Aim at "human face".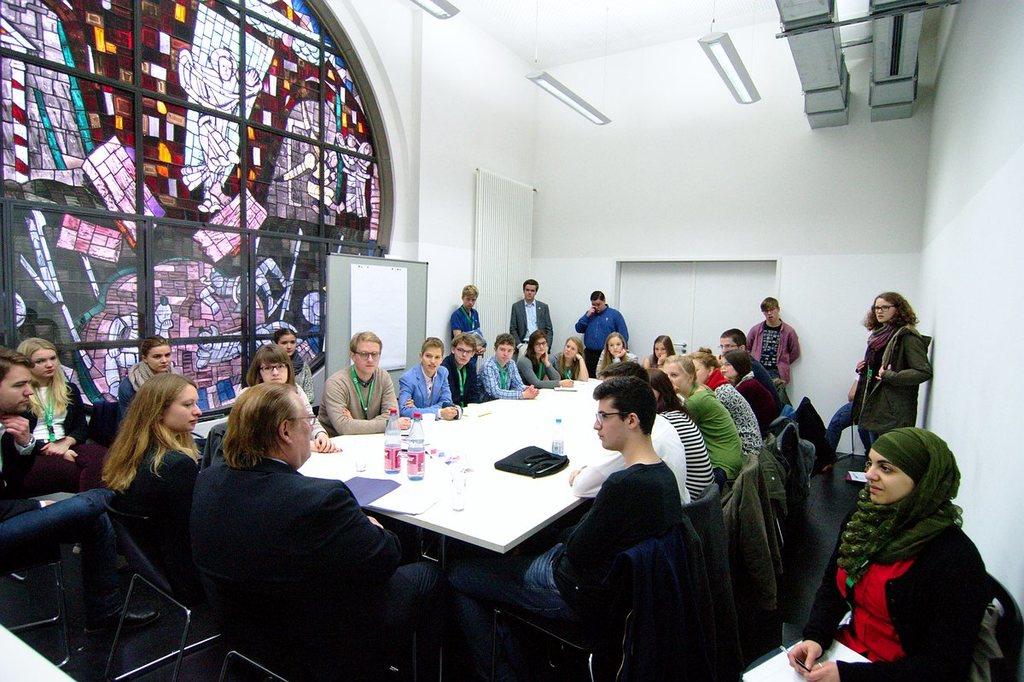
Aimed at crop(460, 339, 477, 362).
